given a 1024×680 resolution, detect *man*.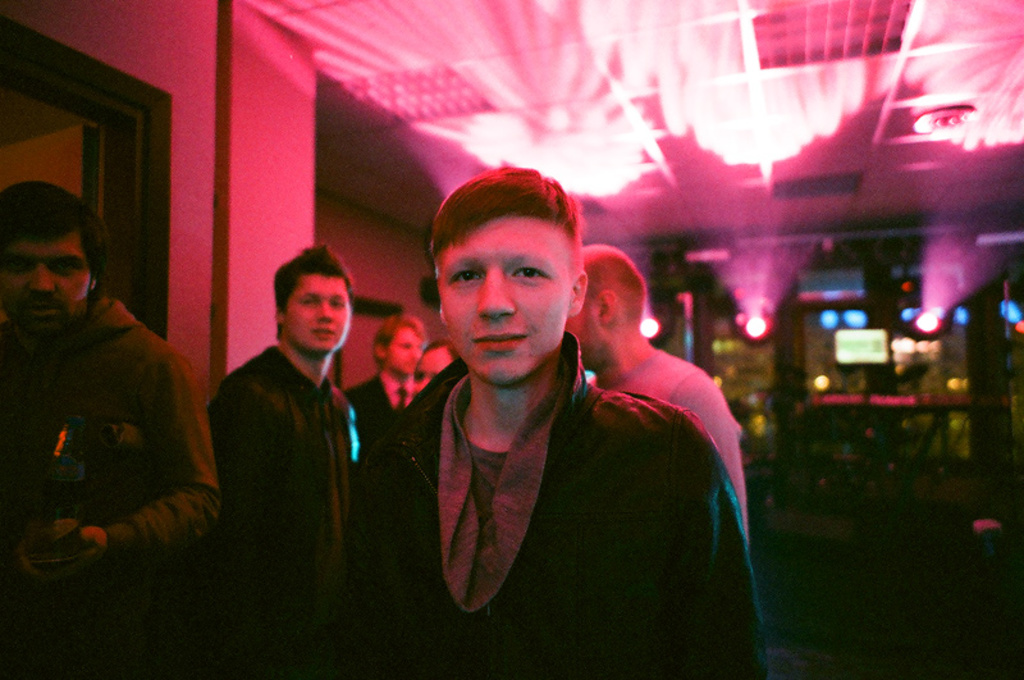
554/239/750/551.
